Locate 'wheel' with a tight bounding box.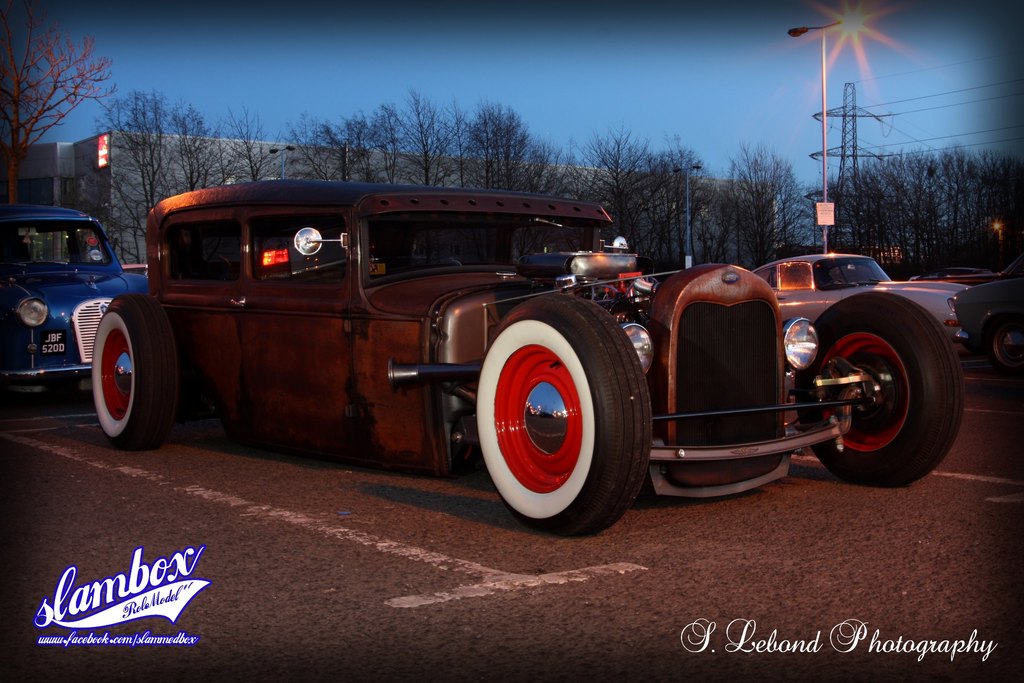
x1=42 y1=378 x2=76 y2=407.
